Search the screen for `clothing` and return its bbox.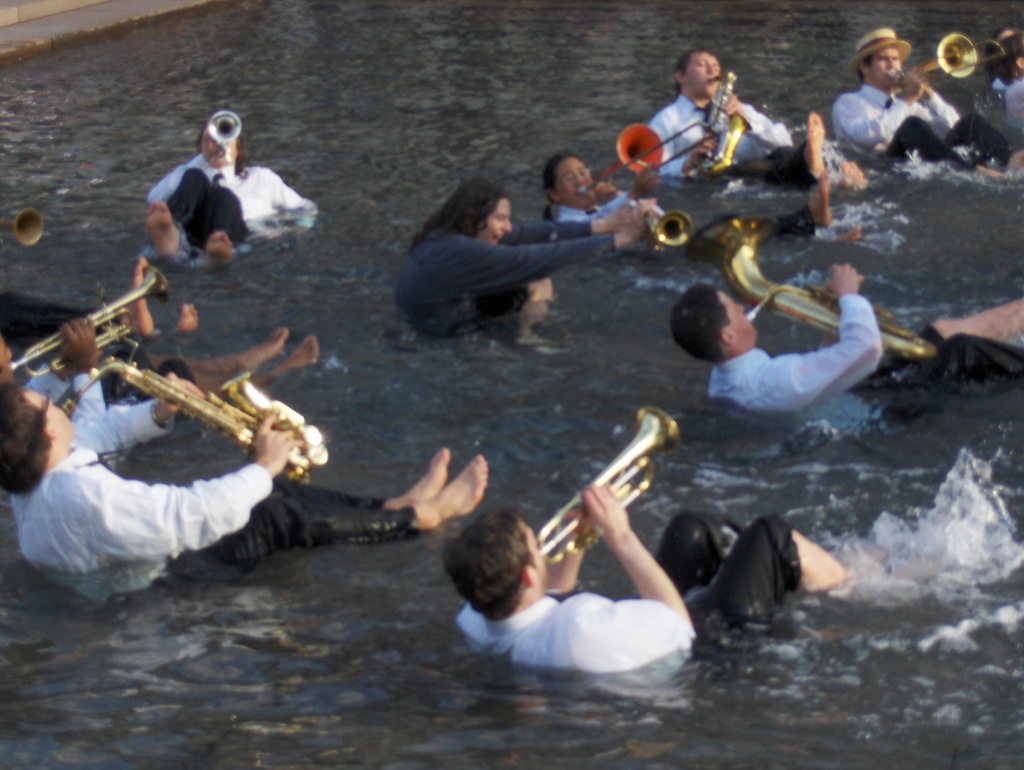
Found: [x1=2, y1=448, x2=425, y2=603].
